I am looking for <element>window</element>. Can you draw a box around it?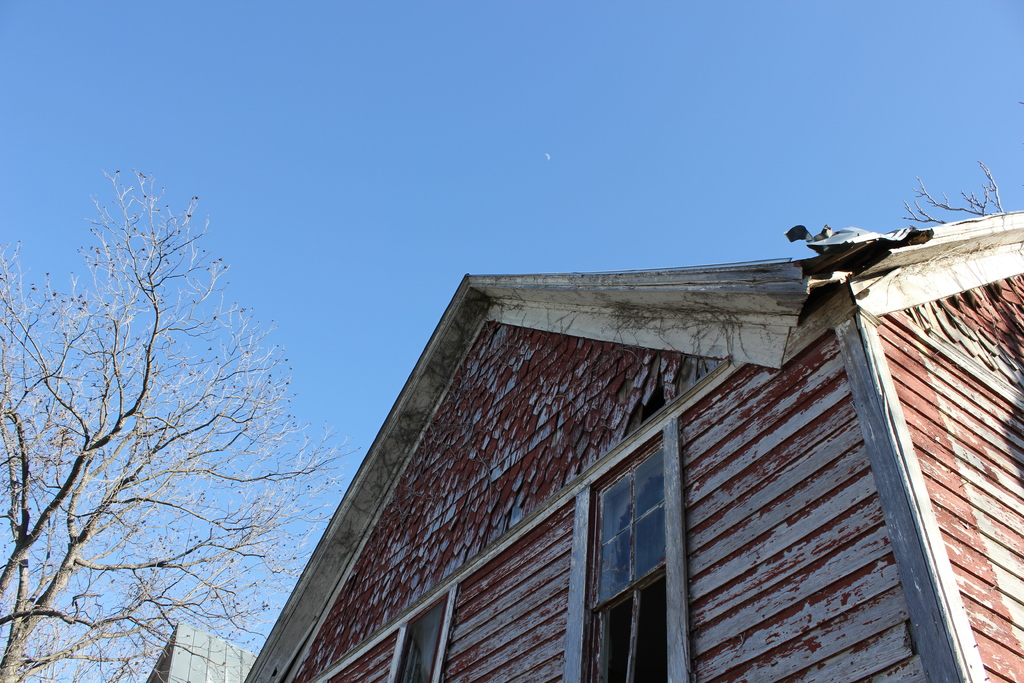
Sure, the bounding box is [593, 440, 689, 645].
